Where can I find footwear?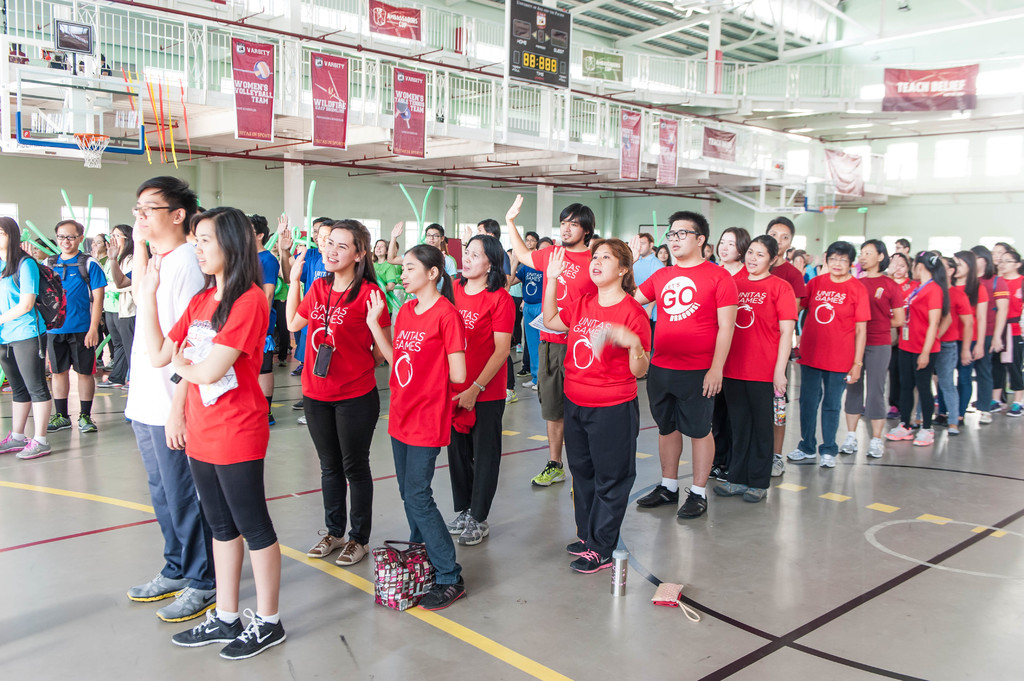
You can find it at Rect(522, 381, 534, 389).
